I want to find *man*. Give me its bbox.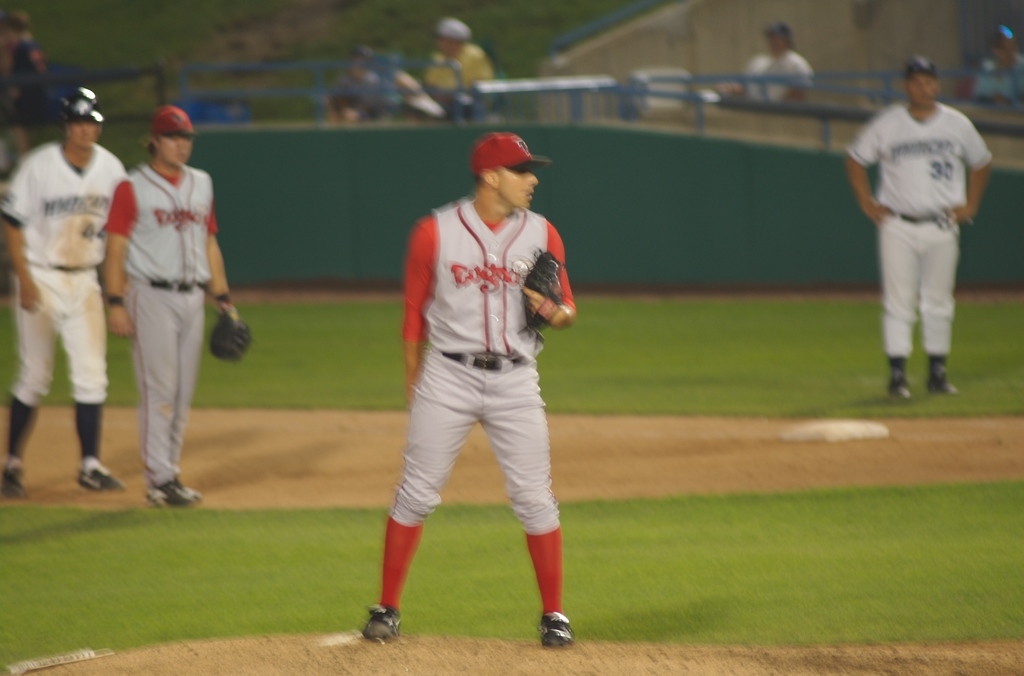
[356, 132, 584, 640].
